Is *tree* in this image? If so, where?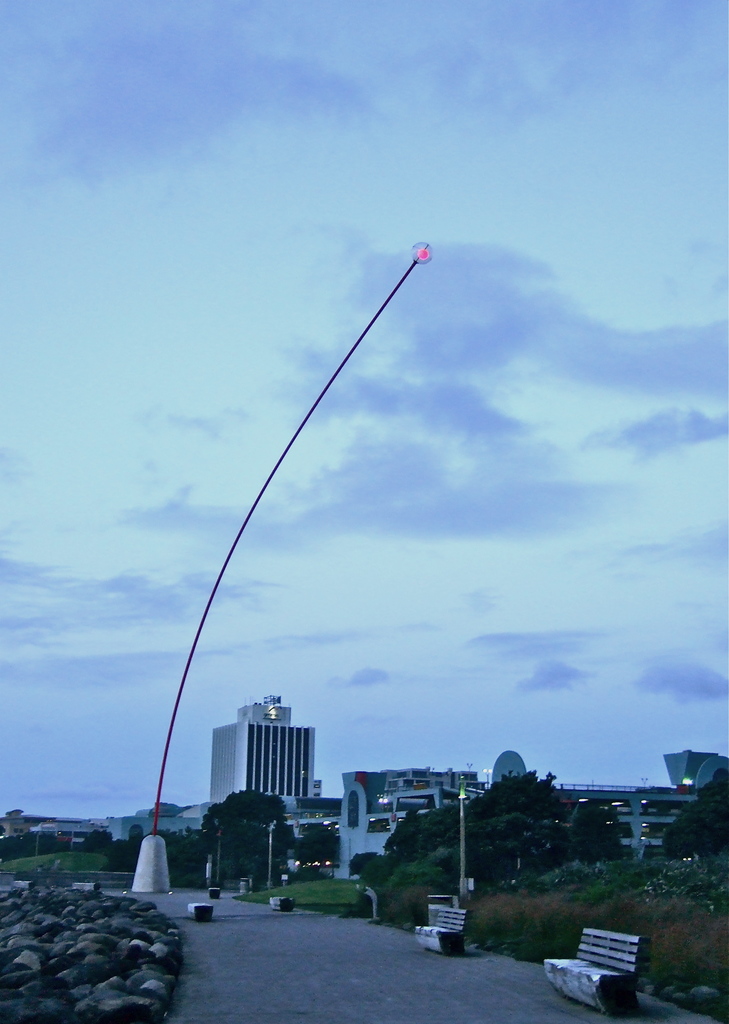
Yes, at left=298, top=833, right=344, bottom=879.
